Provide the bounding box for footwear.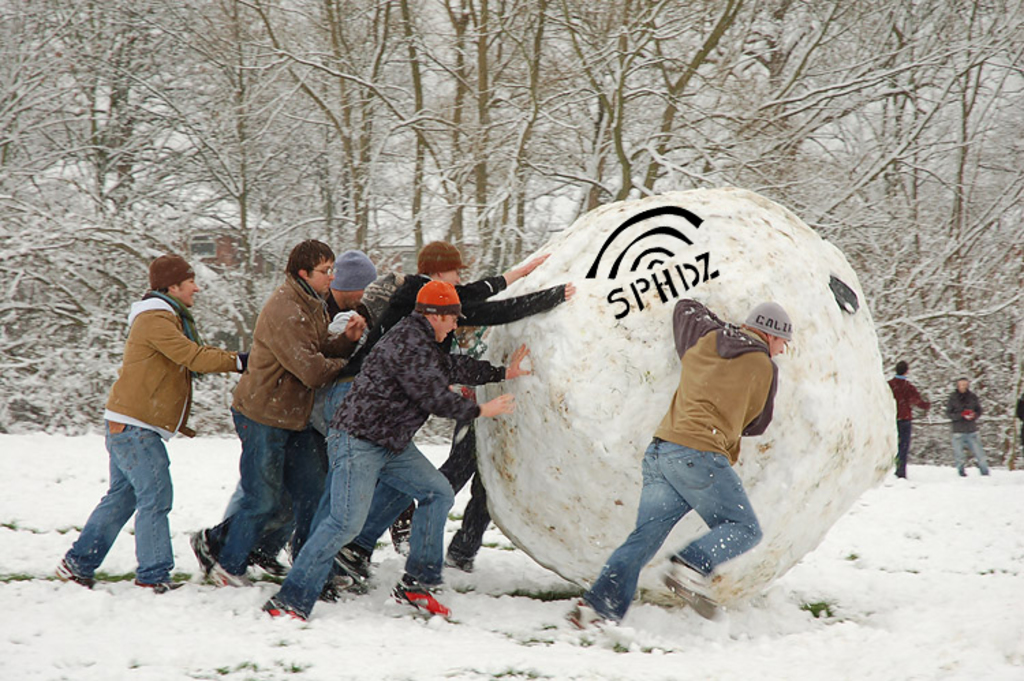
bbox(333, 543, 375, 592).
